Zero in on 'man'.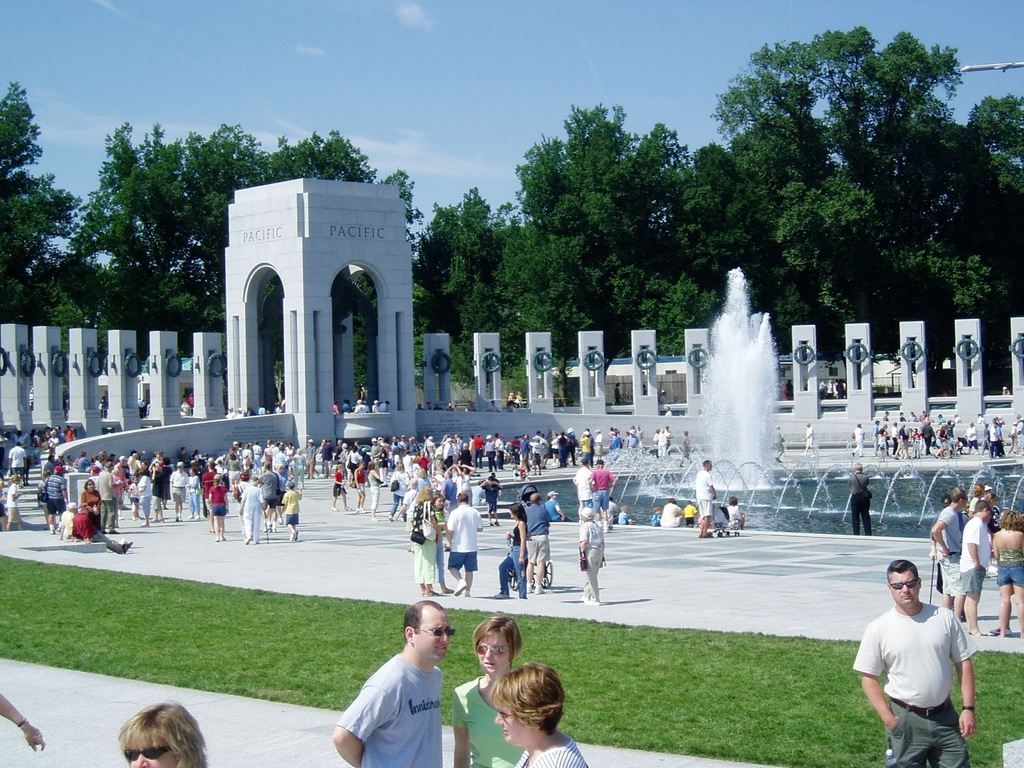
Zeroed in: 852 422 863 455.
